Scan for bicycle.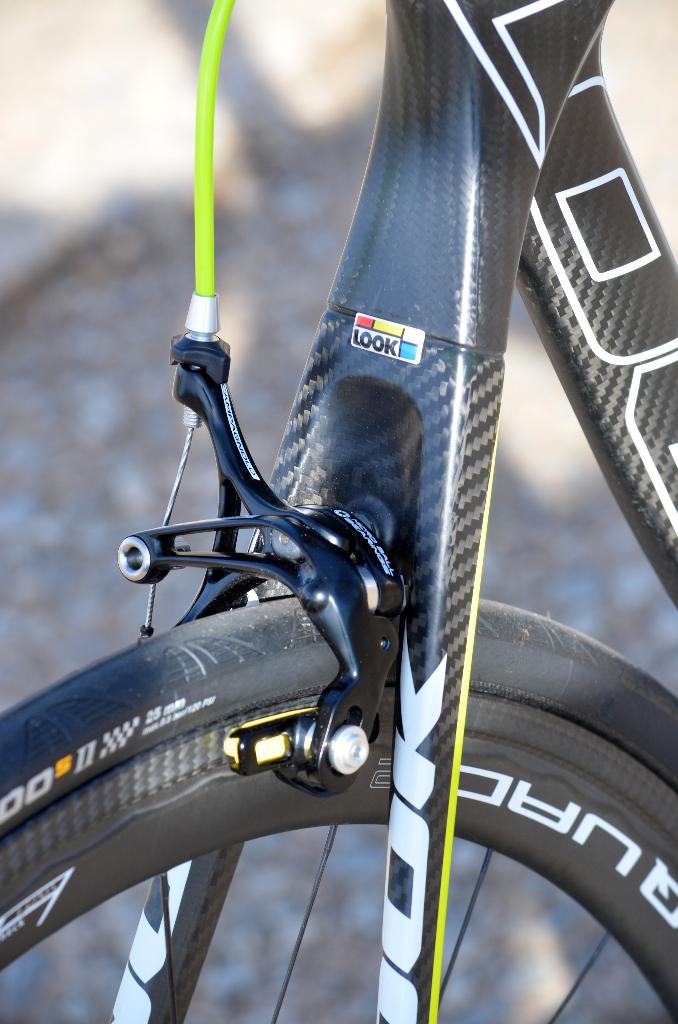
Scan result: pyautogui.locateOnScreen(0, 0, 677, 1023).
